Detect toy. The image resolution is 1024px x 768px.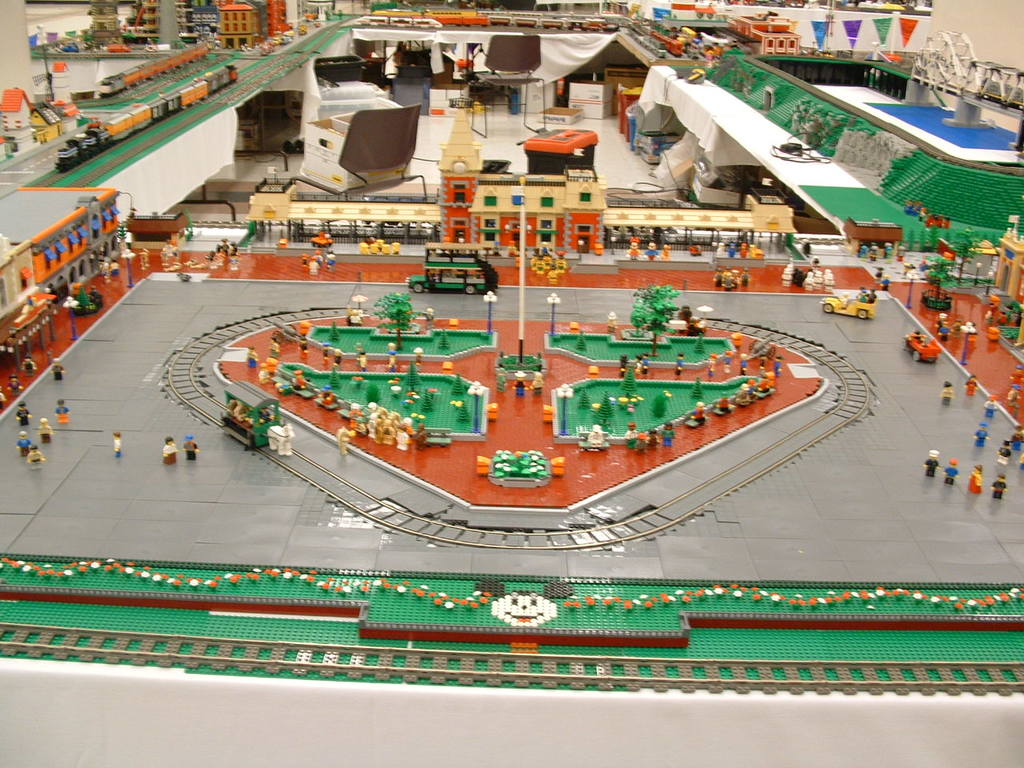
971:466:983:490.
